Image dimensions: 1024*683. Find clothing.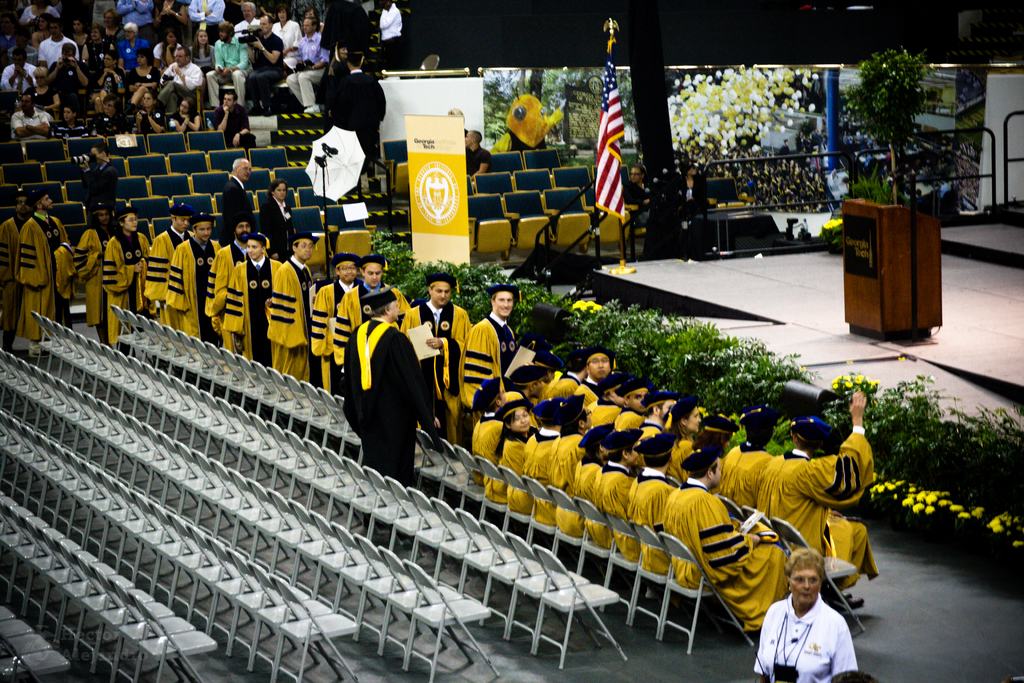
locate(223, 178, 257, 236).
